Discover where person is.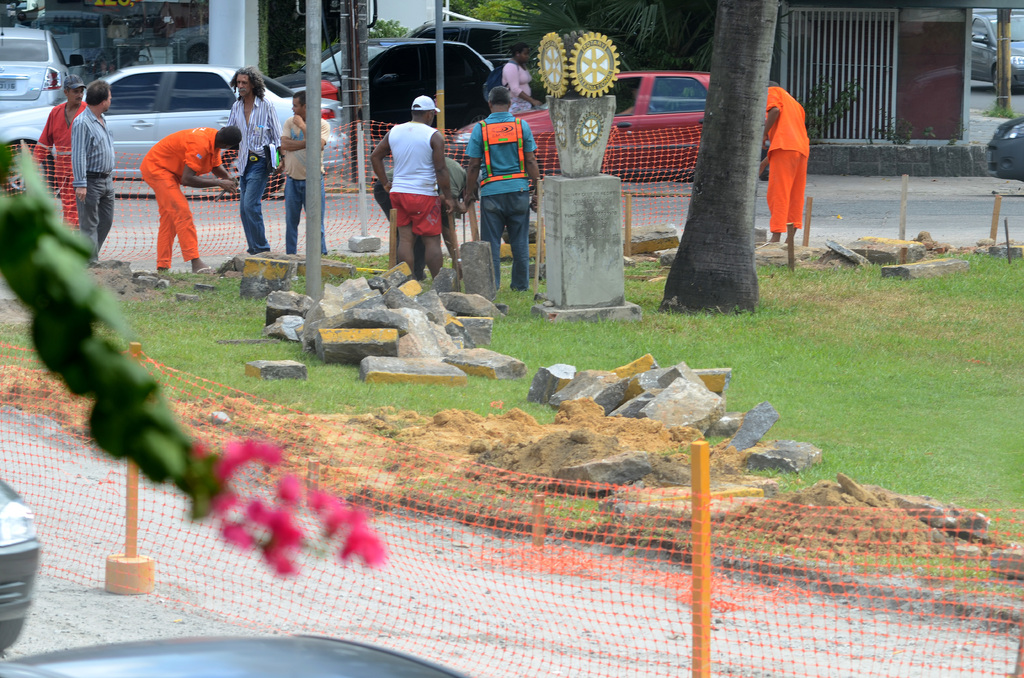
Discovered at pyautogui.locateOnScreen(372, 157, 482, 284).
